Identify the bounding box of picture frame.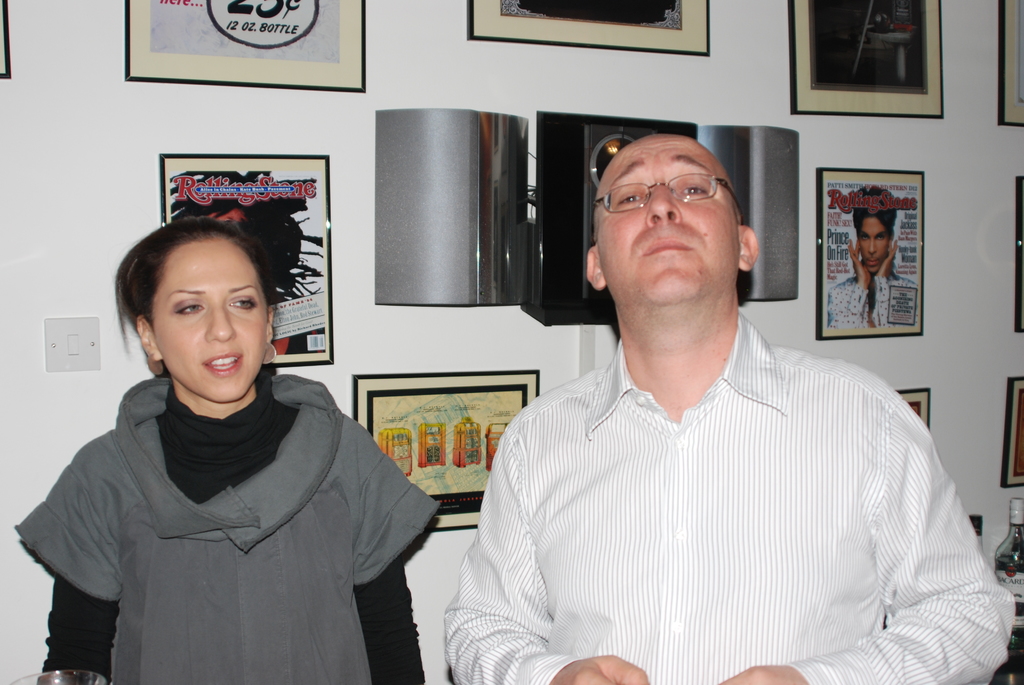
(left=0, top=0, right=15, bottom=81).
